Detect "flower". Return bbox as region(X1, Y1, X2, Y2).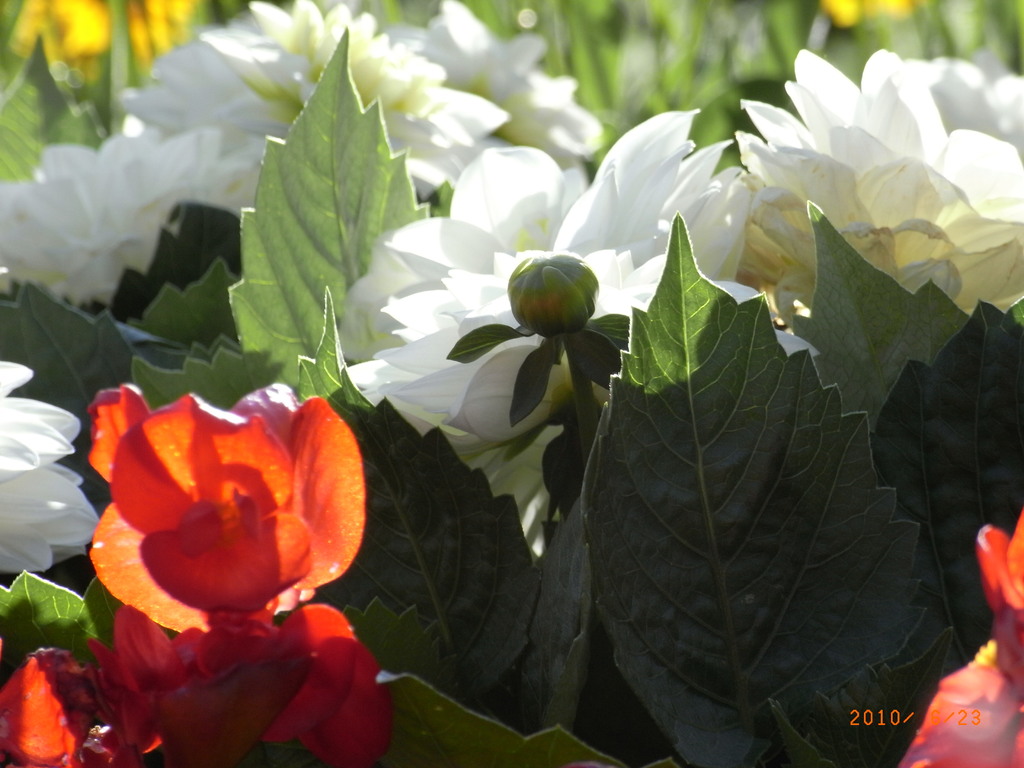
region(387, 0, 603, 166).
